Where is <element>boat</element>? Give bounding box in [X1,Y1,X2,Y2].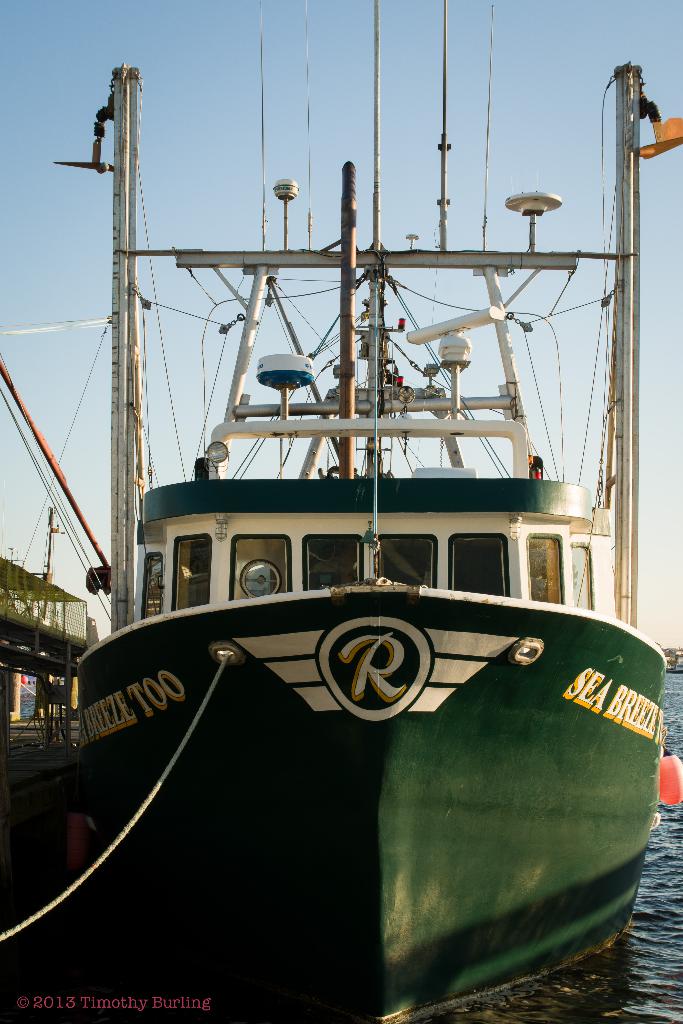
[0,502,104,808].
